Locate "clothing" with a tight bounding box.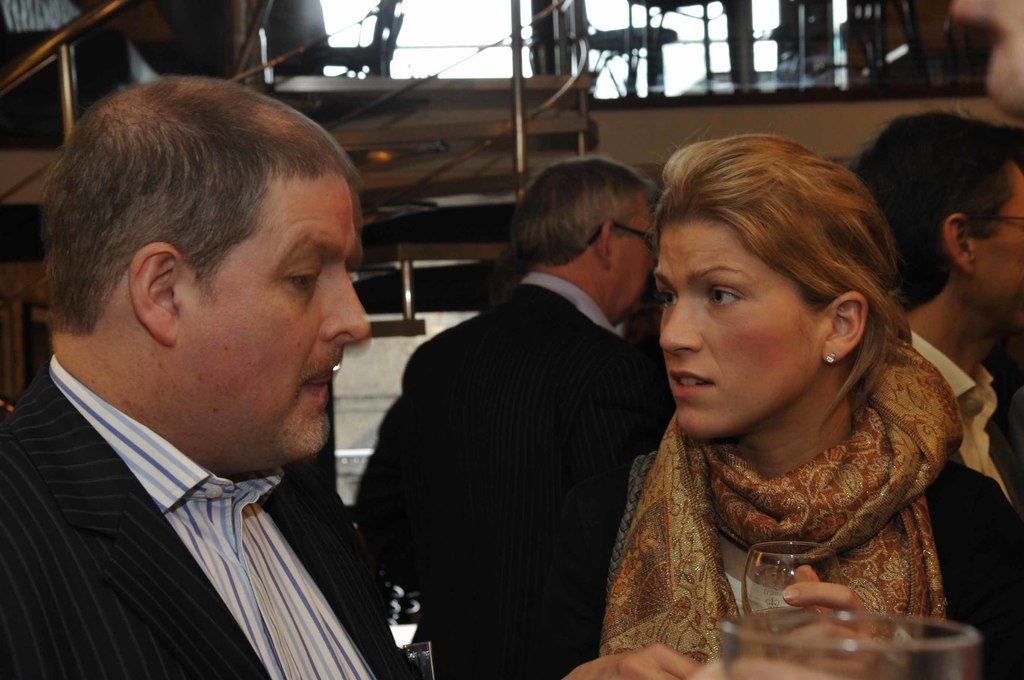
bbox=[906, 320, 1021, 506].
